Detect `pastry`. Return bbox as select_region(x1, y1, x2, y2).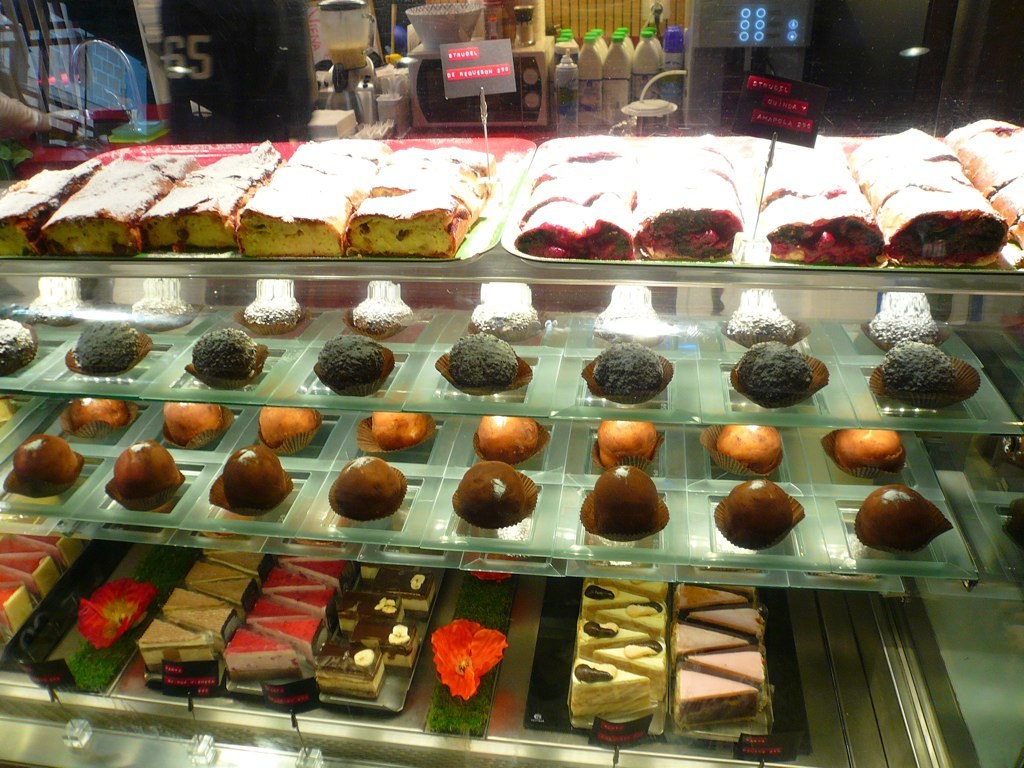
select_region(691, 603, 762, 642).
